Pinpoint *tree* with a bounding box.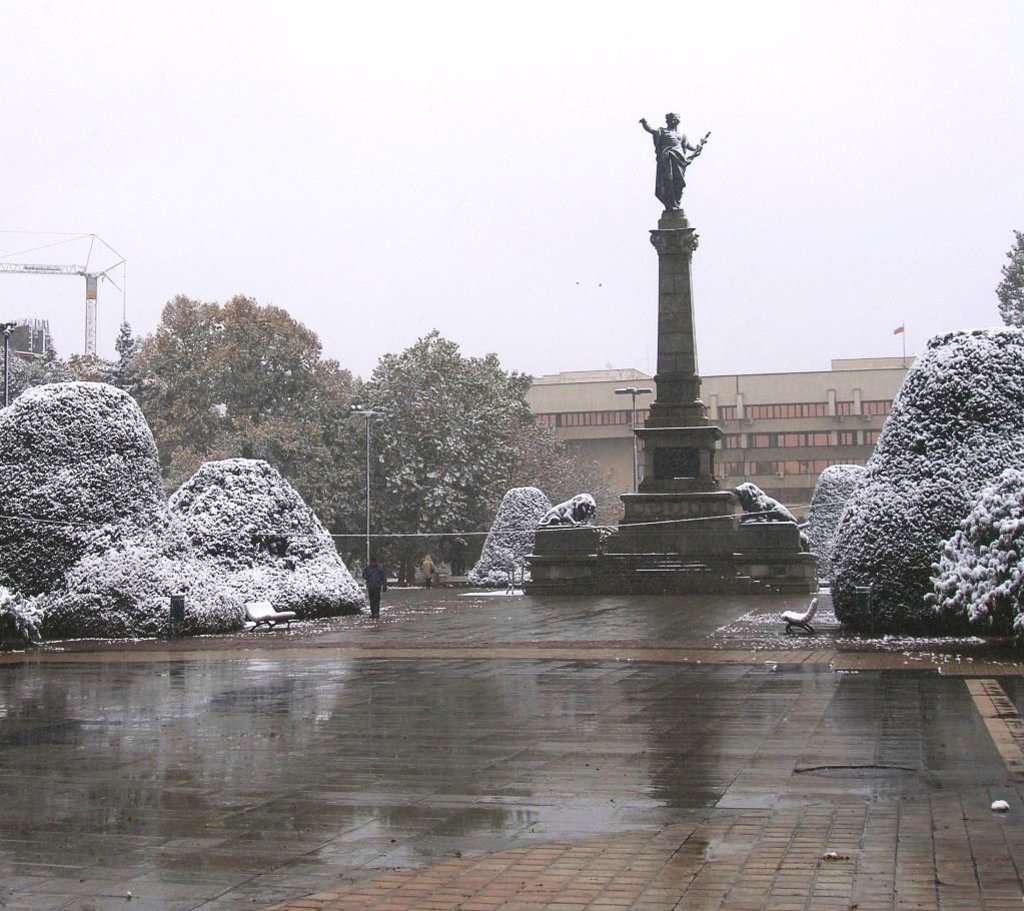
l=318, t=327, r=551, b=589.
